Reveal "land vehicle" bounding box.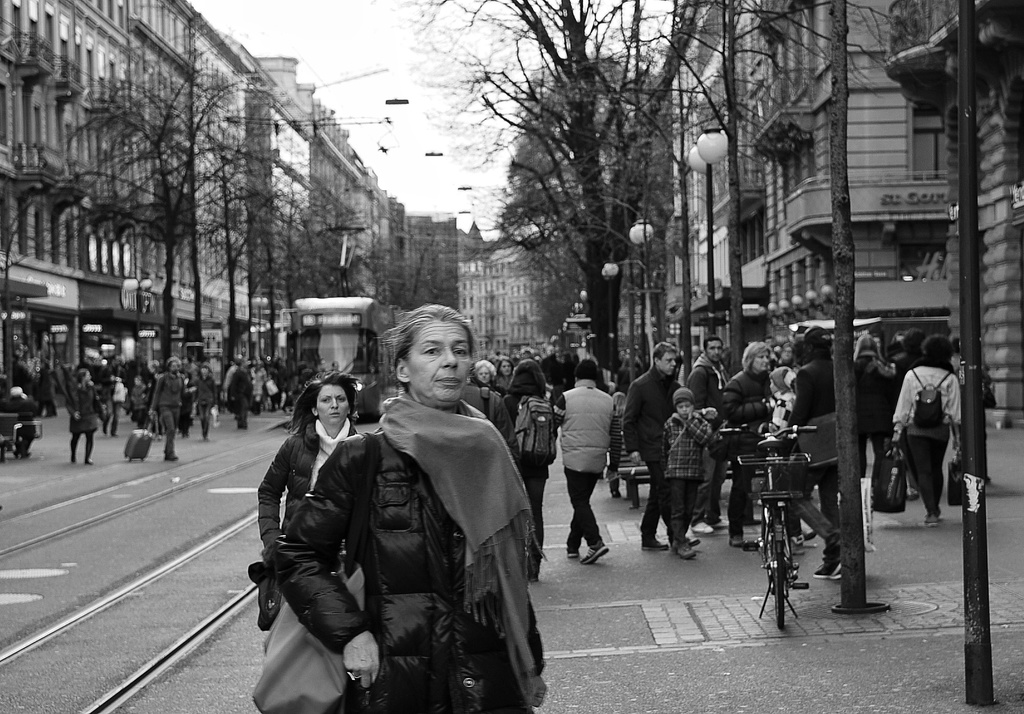
Revealed: BBox(714, 422, 820, 630).
